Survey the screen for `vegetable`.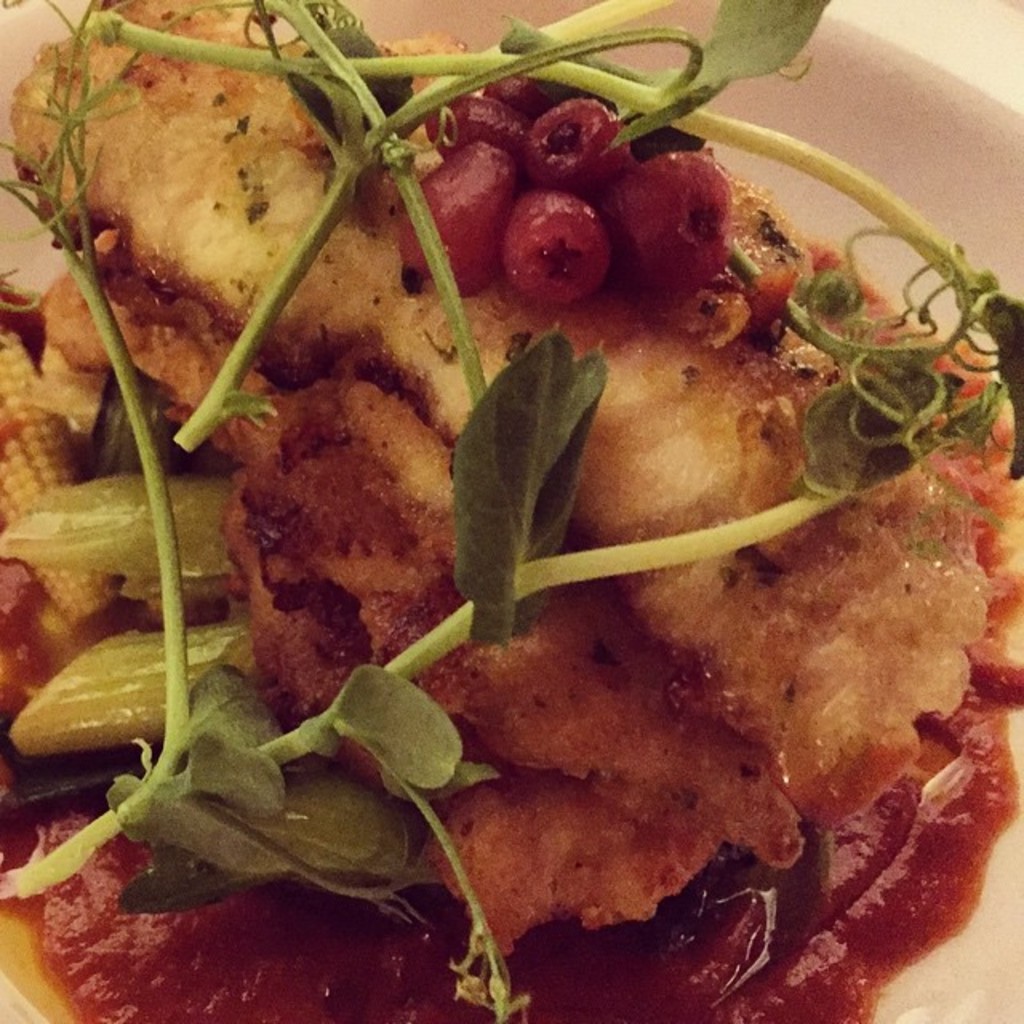
Survey found: locate(0, 470, 230, 592).
